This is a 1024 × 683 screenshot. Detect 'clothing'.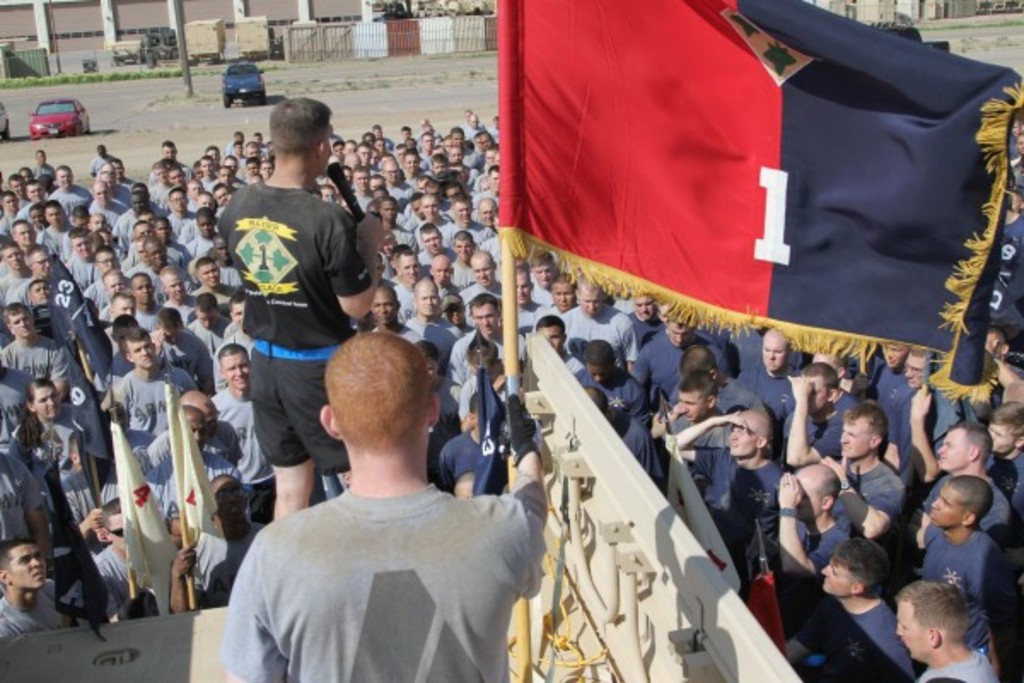
396,280,411,312.
